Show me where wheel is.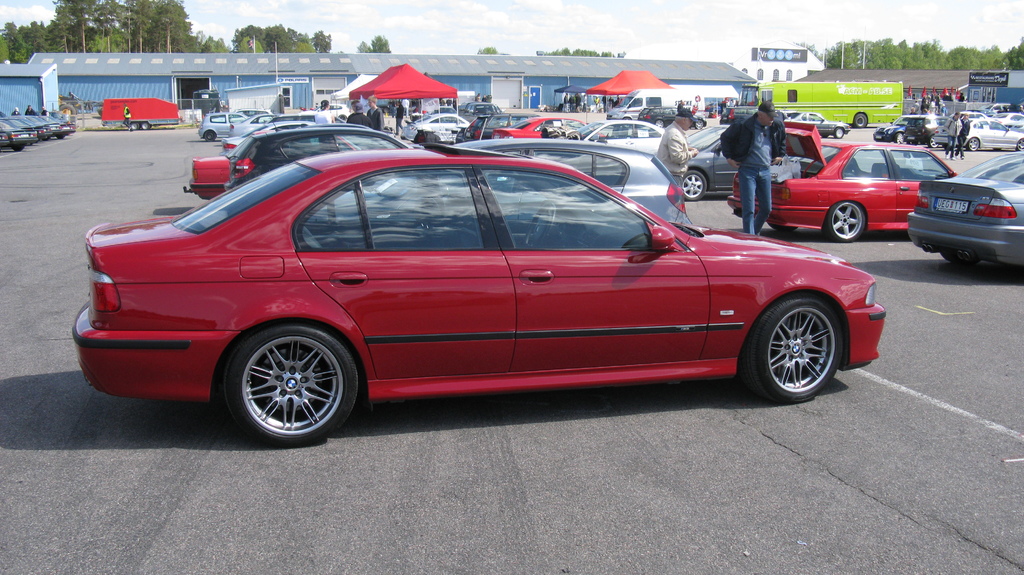
wheel is at crop(1016, 137, 1023, 150).
